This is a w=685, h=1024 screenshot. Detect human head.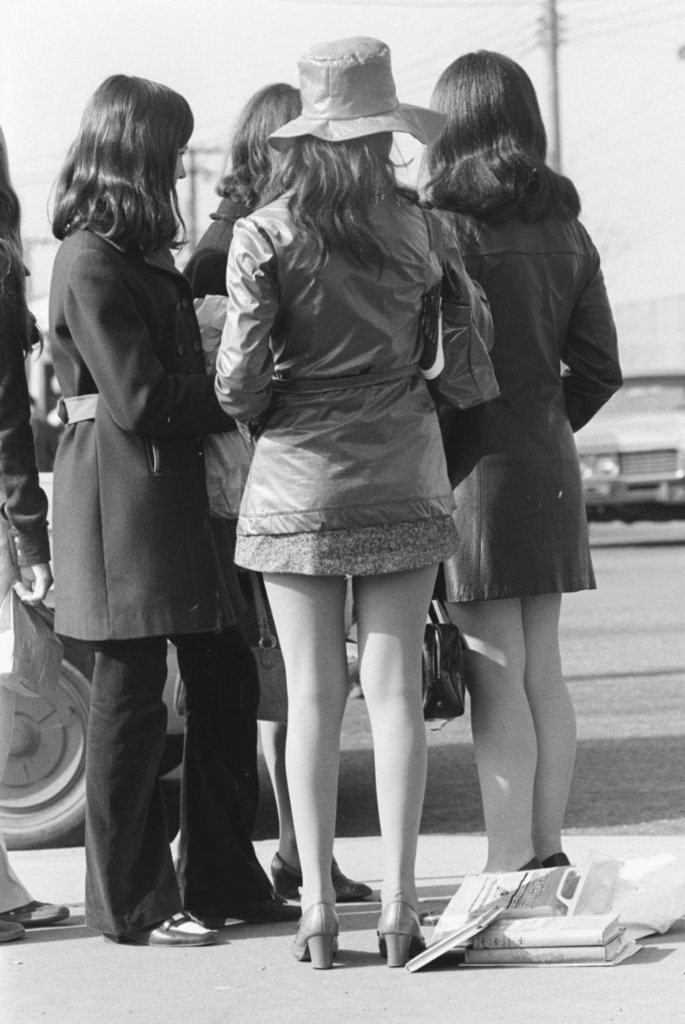
locate(54, 80, 187, 247).
